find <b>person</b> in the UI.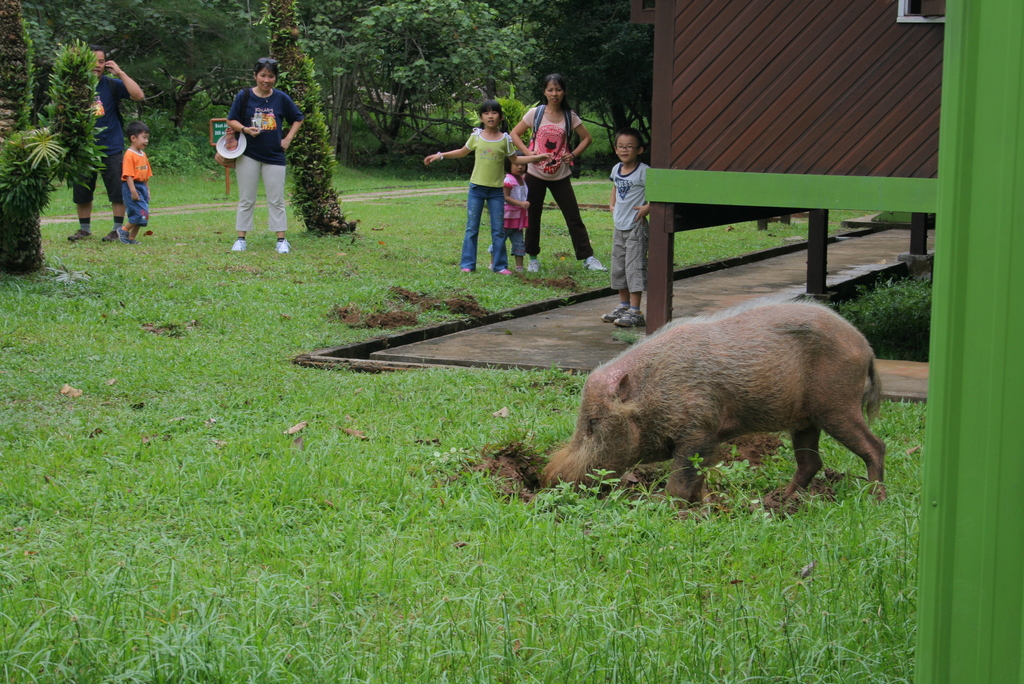
UI element at pyautogui.locateOnScreen(604, 128, 649, 327).
